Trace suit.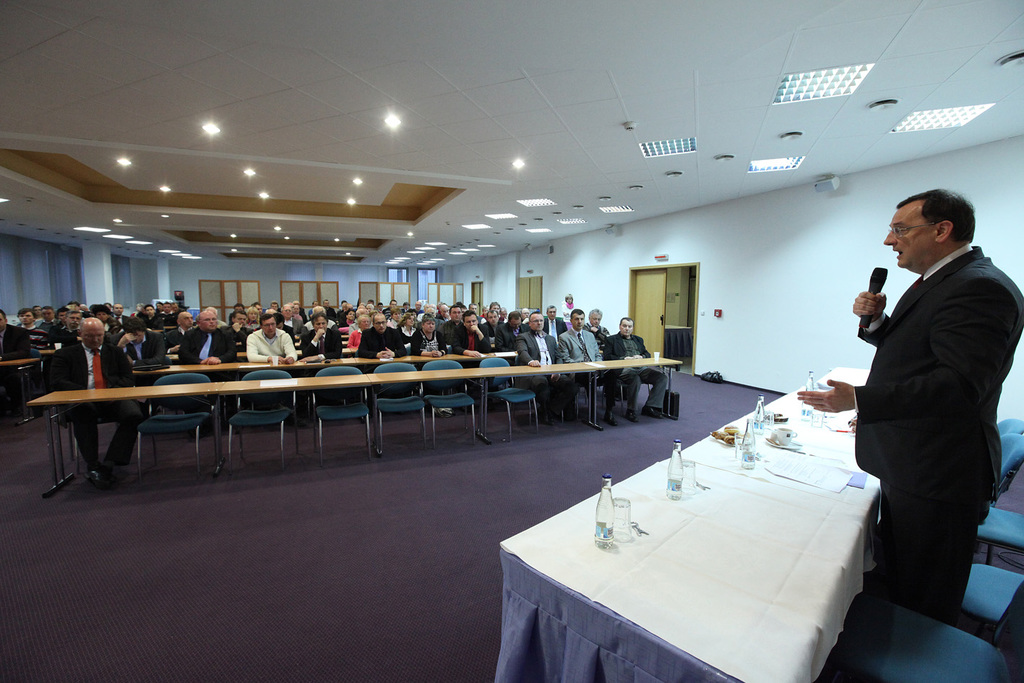
Traced to detection(220, 325, 254, 356).
